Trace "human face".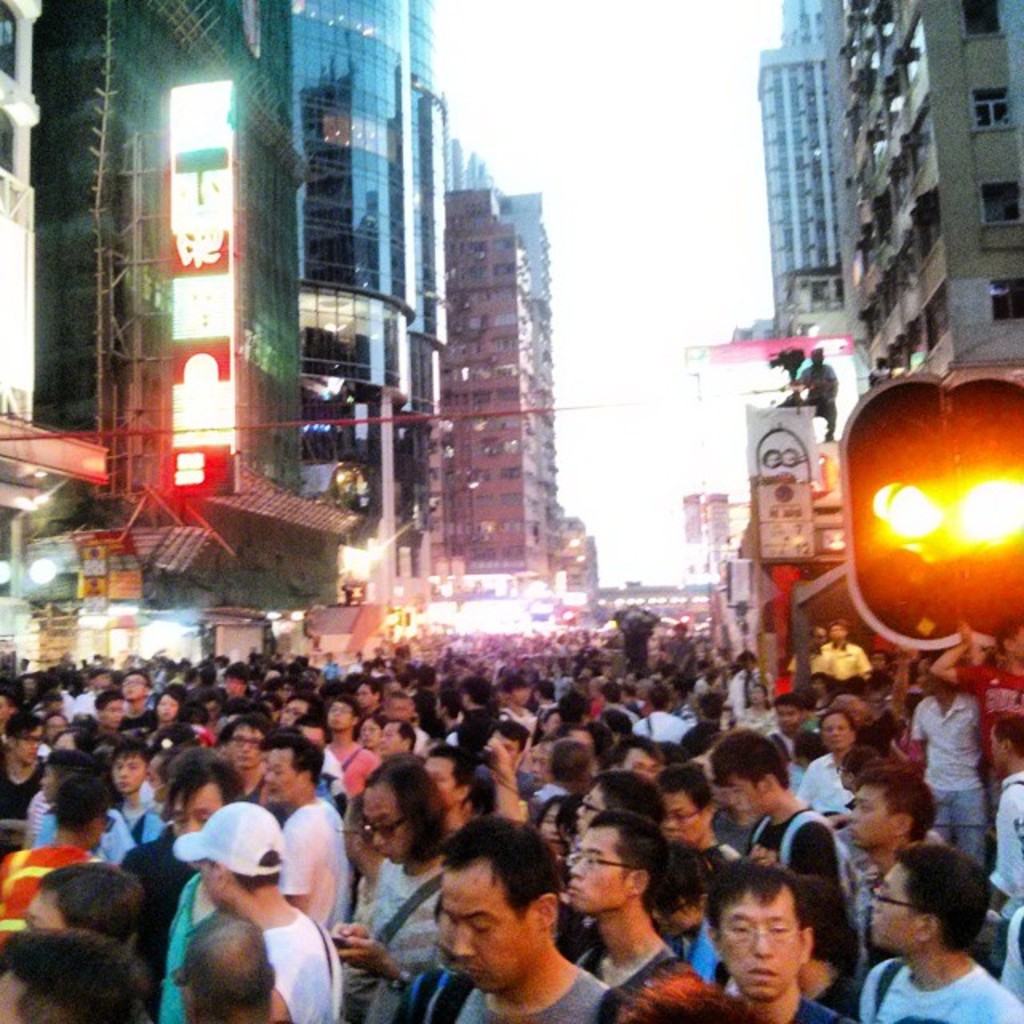
Traced to pyautogui.locateOnScreen(366, 784, 405, 864).
